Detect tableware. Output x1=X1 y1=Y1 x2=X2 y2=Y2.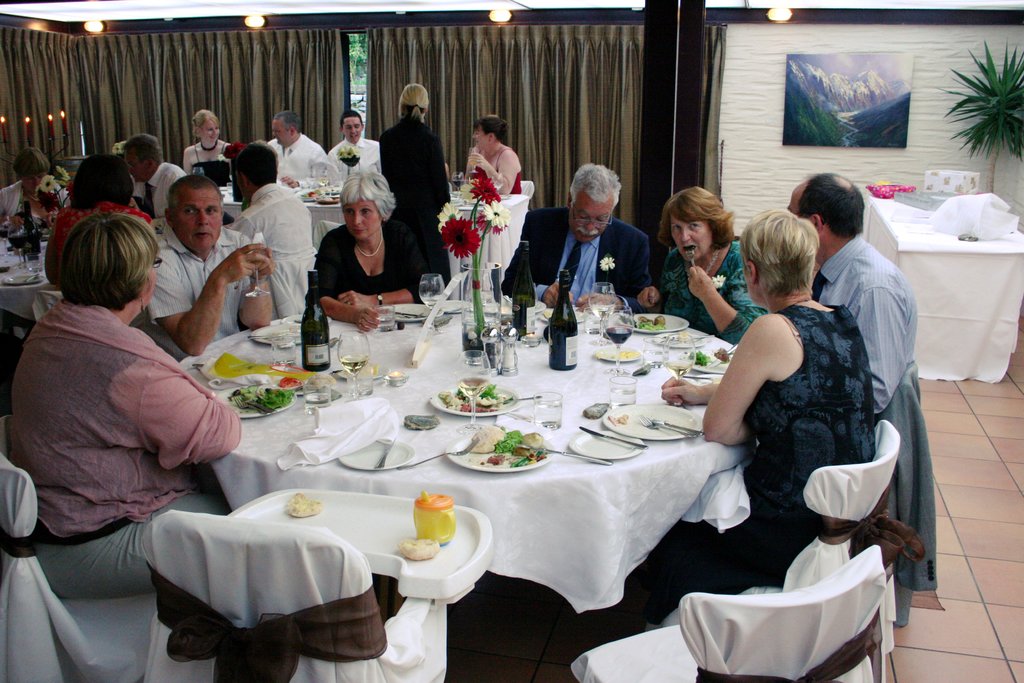
x1=431 y1=386 x2=522 y2=414.
